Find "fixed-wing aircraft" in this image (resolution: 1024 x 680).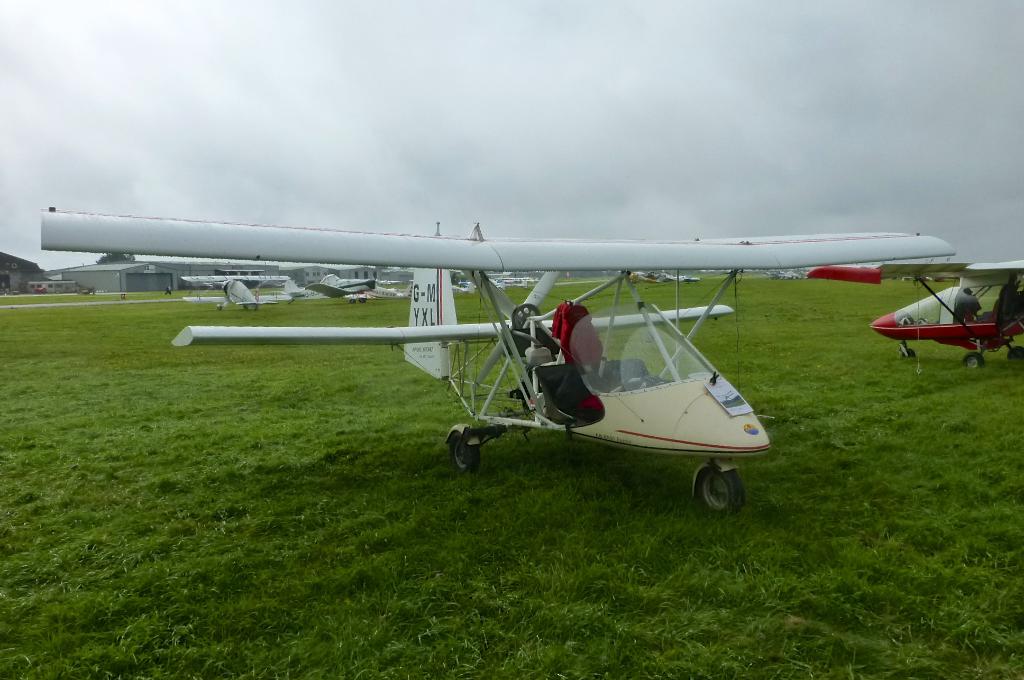
<box>874,257,1023,371</box>.
